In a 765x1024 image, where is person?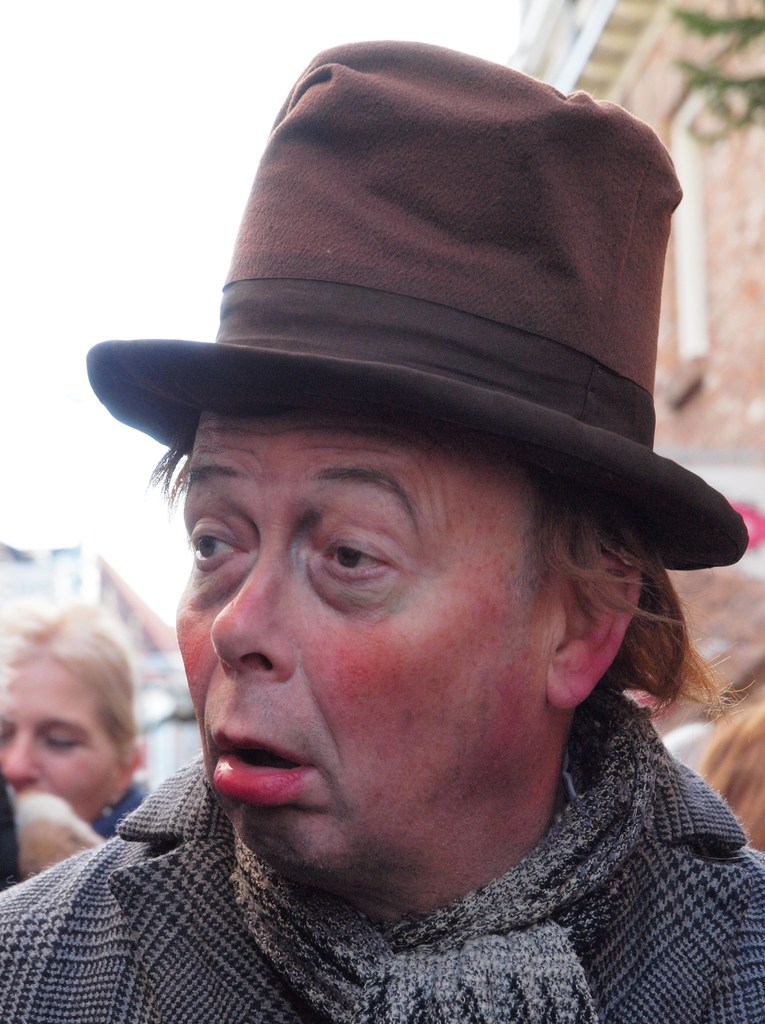
bbox=(695, 681, 764, 854).
